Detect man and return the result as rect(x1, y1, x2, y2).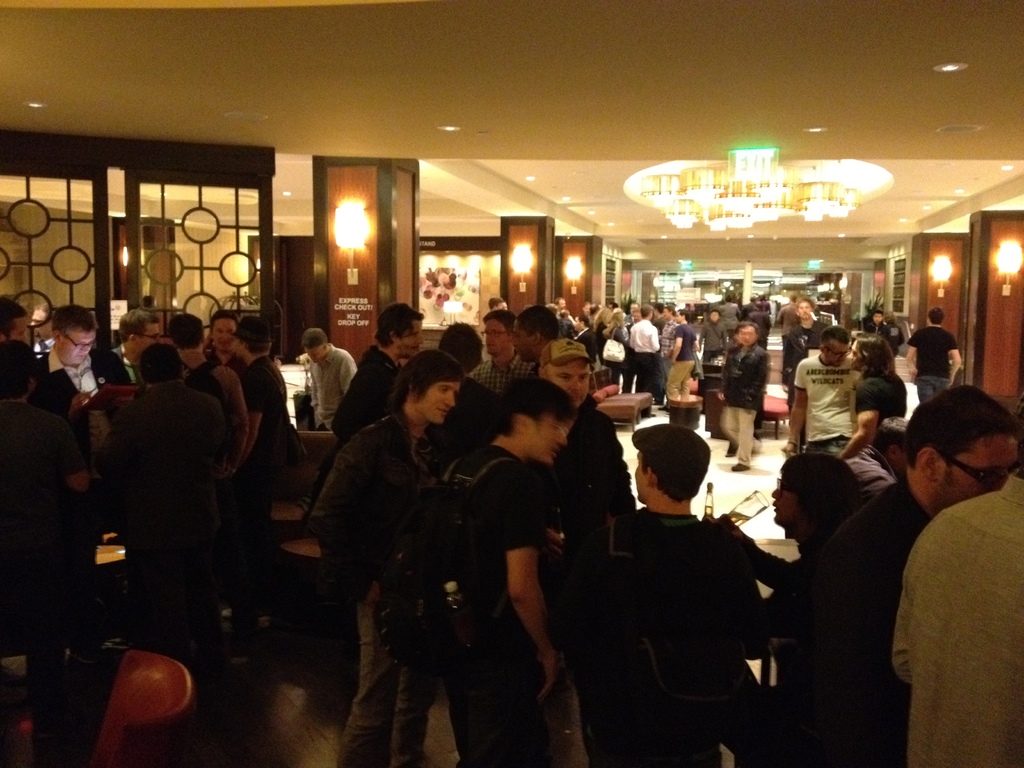
rect(583, 301, 593, 317).
